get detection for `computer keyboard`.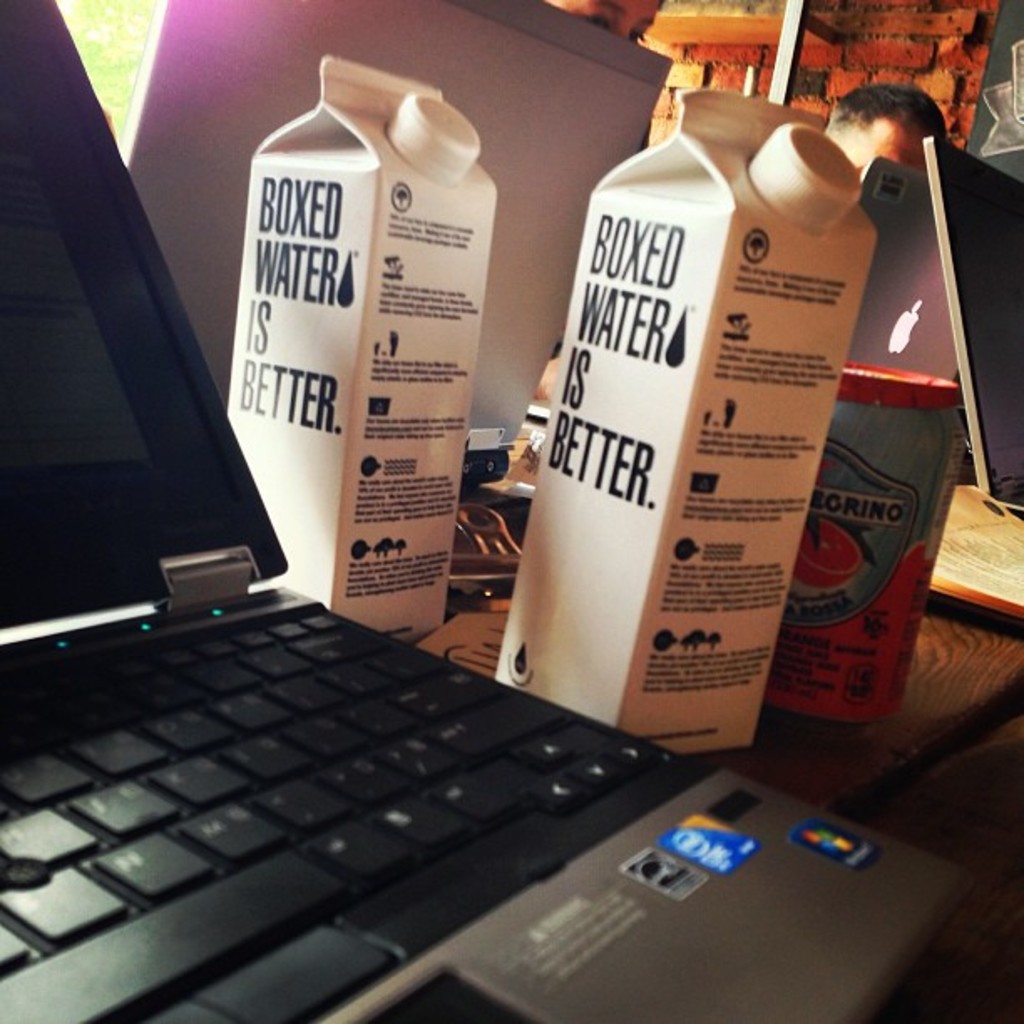
Detection: locate(0, 602, 668, 1022).
